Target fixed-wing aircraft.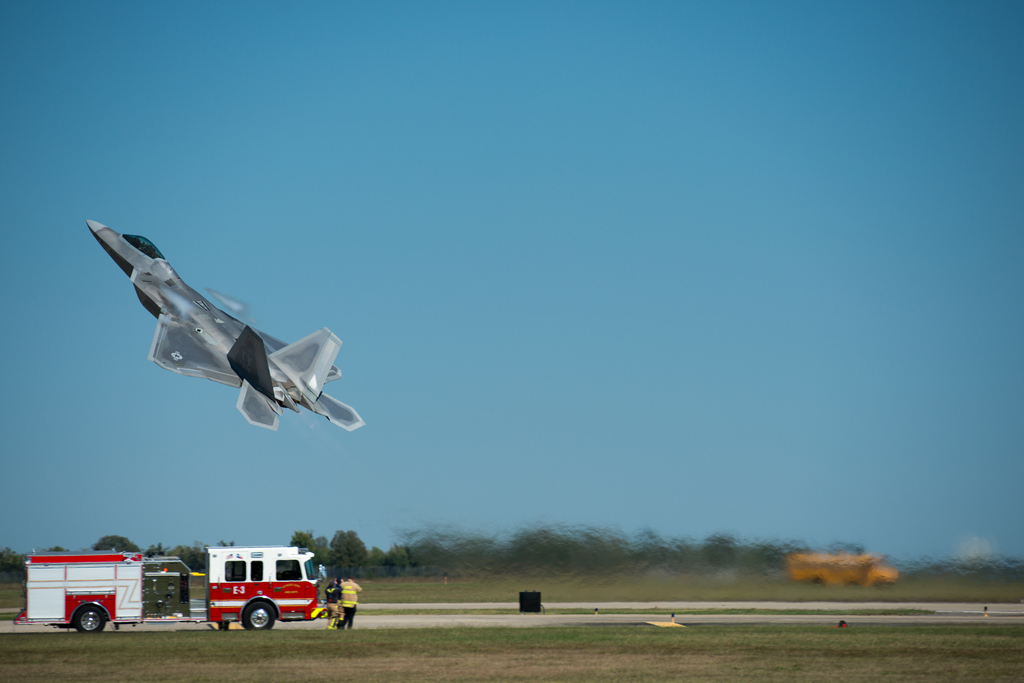
Target region: <box>86,214,370,436</box>.
